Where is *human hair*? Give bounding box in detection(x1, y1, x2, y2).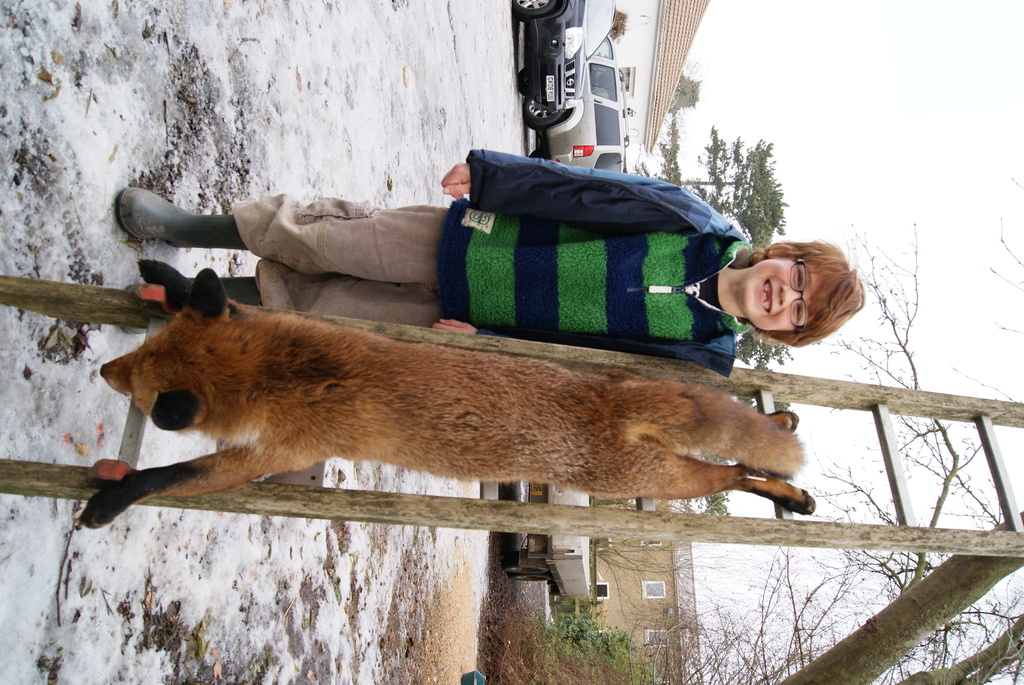
detection(728, 236, 863, 352).
